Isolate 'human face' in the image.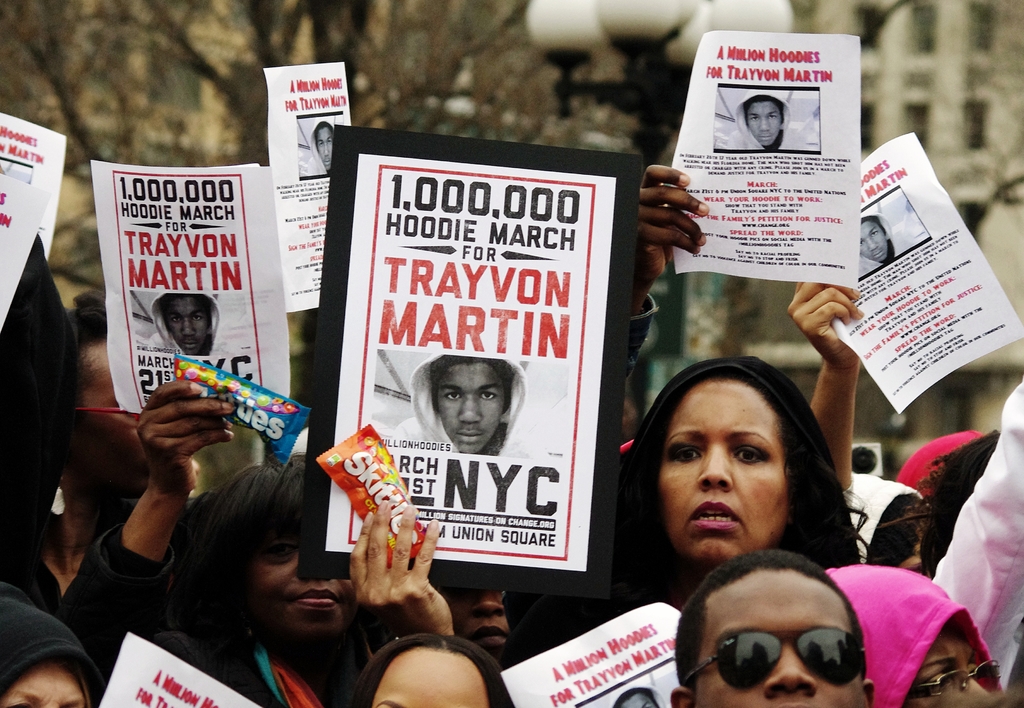
Isolated region: 431/358/501/453.
